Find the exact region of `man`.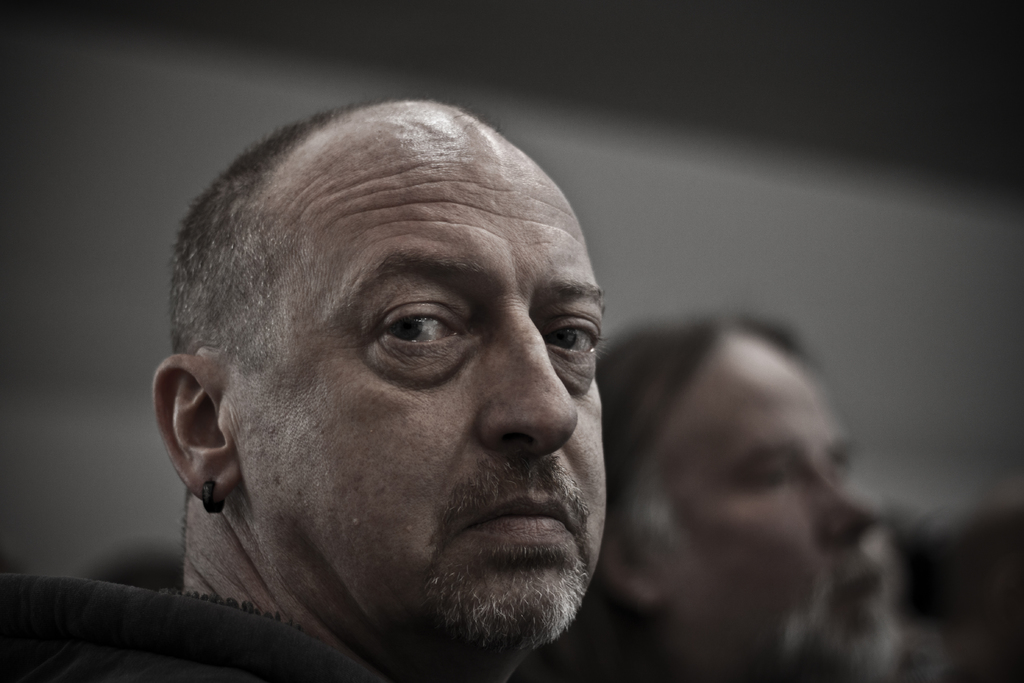
Exact region: [left=152, top=171, right=644, bottom=667].
